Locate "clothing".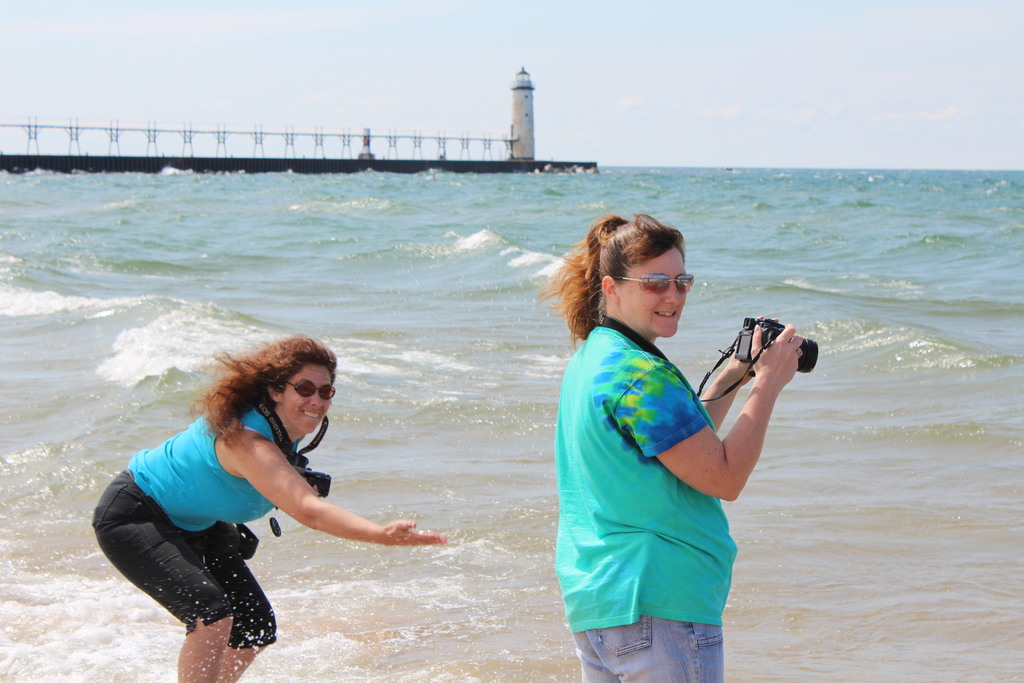
Bounding box: [552,318,748,646].
